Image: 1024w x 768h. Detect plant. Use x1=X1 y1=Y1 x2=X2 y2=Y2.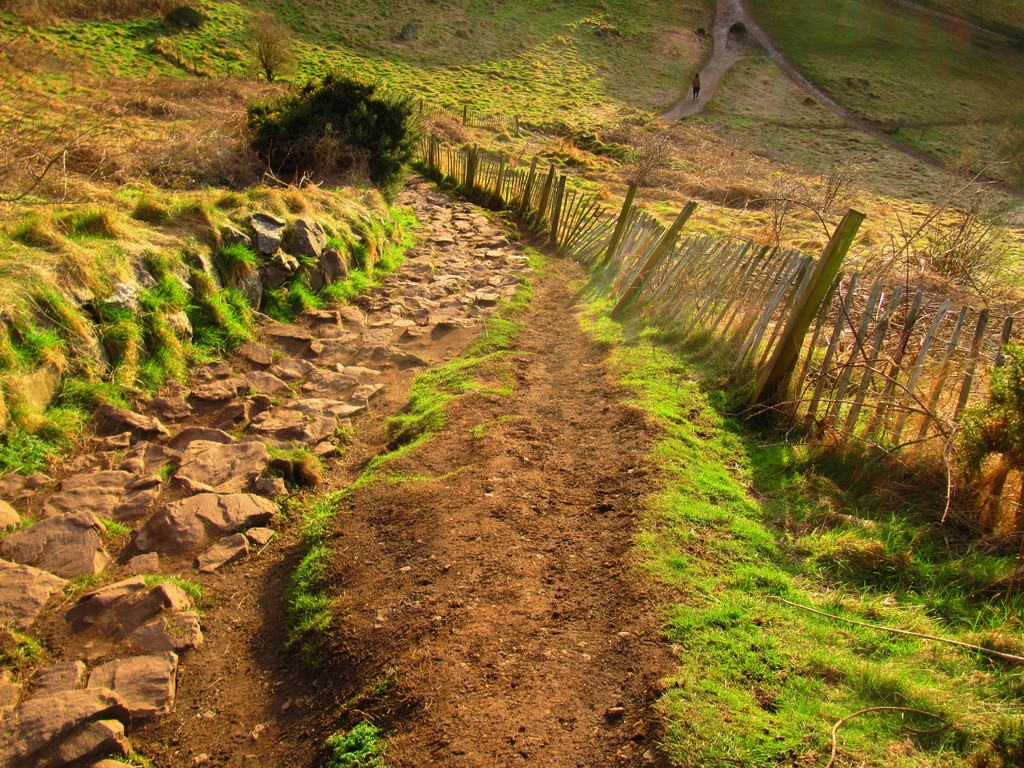
x1=275 y1=234 x2=556 y2=767.
